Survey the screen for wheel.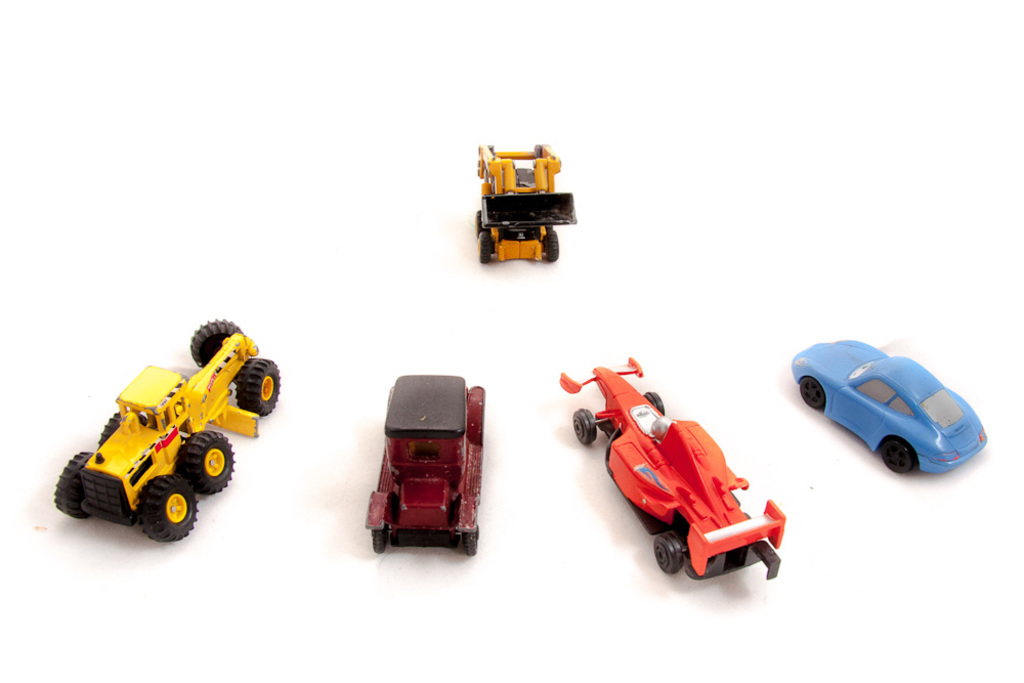
Survey found: (x1=647, y1=390, x2=668, y2=416).
